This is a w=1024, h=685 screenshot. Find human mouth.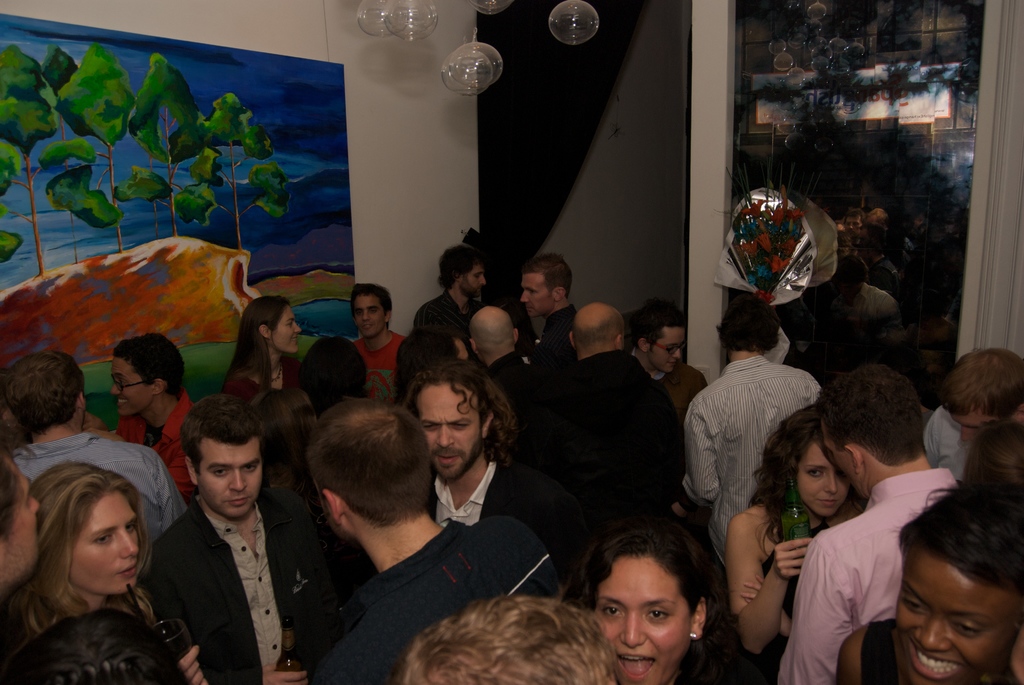
Bounding box: (226,496,250,508).
